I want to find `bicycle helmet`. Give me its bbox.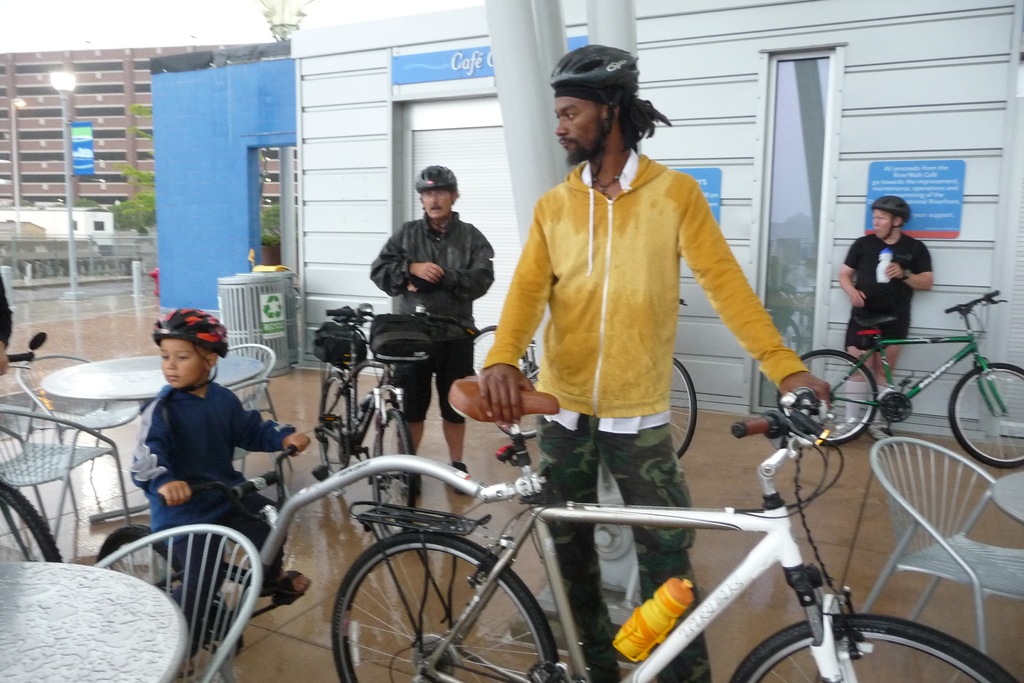
{"left": 149, "top": 309, "right": 228, "bottom": 355}.
